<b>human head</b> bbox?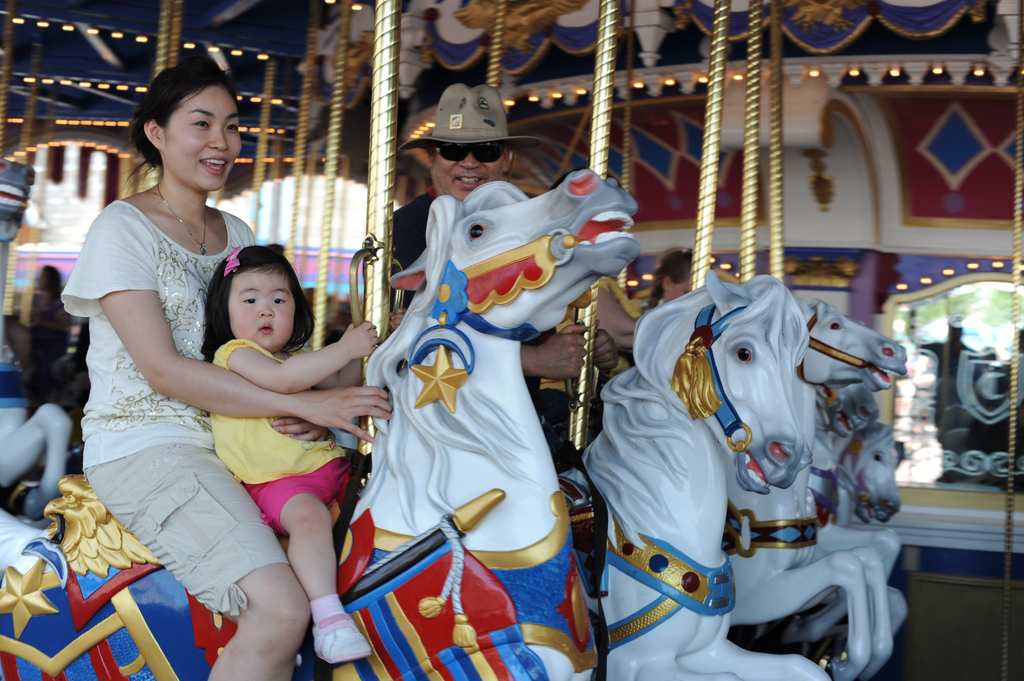
crop(429, 123, 510, 197)
